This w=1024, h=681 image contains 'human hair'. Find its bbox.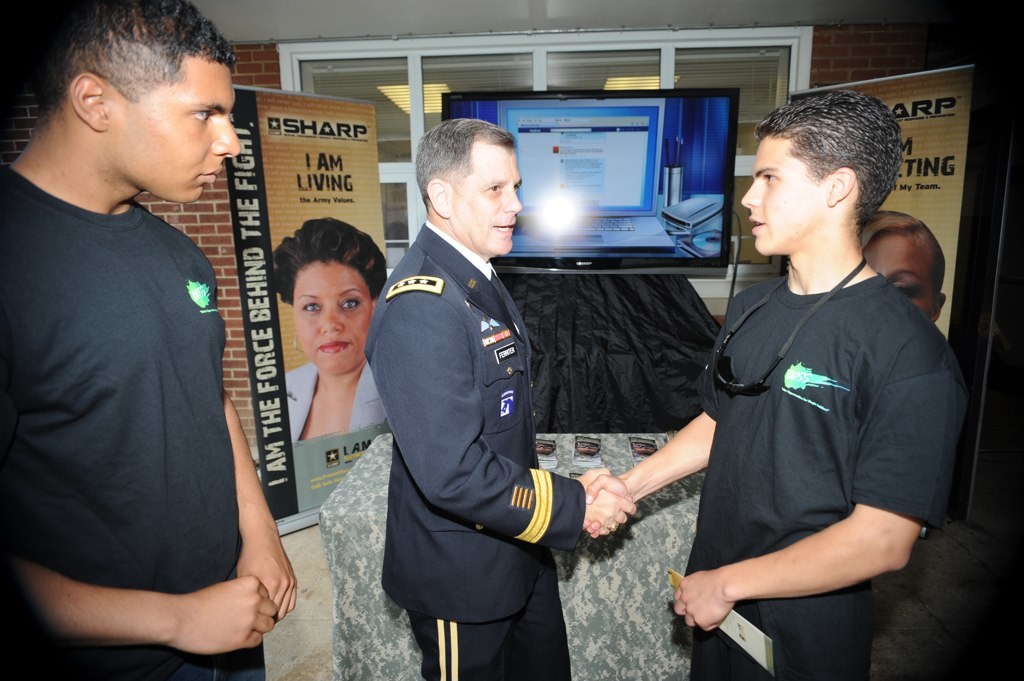
select_region(277, 216, 388, 308).
